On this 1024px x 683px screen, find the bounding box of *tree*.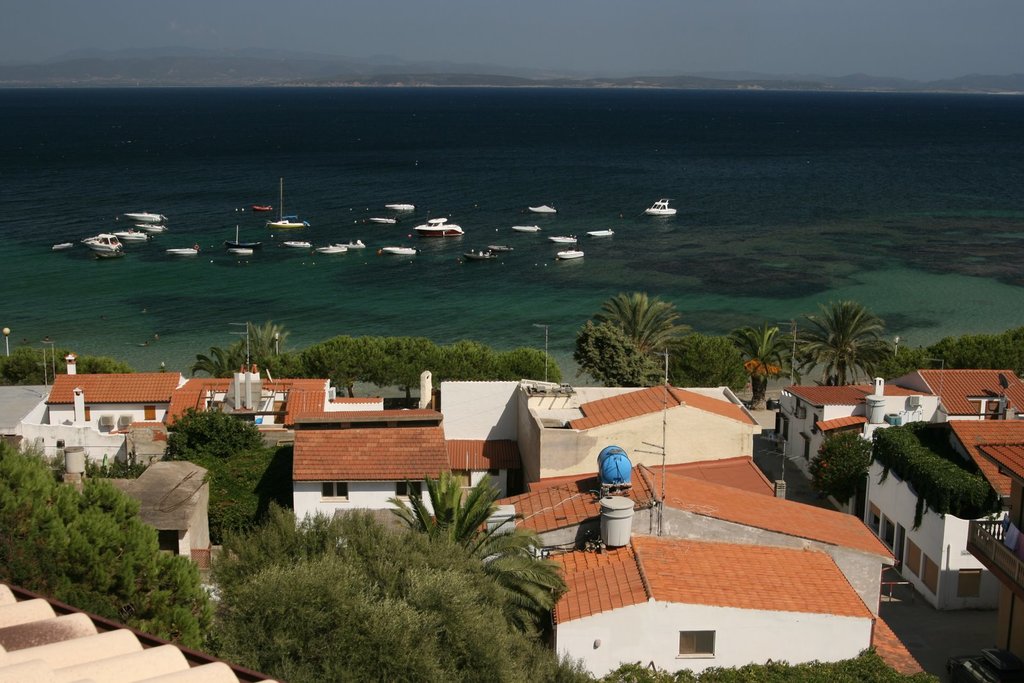
Bounding box: x1=566, y1=323, x2=666, y2=391.
